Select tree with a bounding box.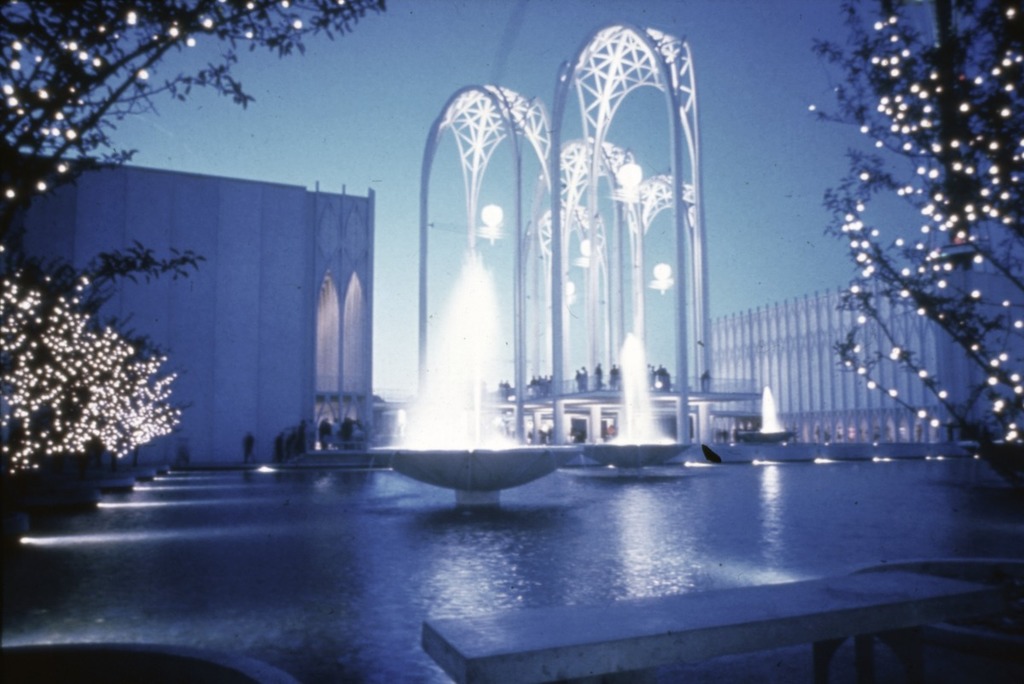
bbox=[816, 0, 1023, 487].
